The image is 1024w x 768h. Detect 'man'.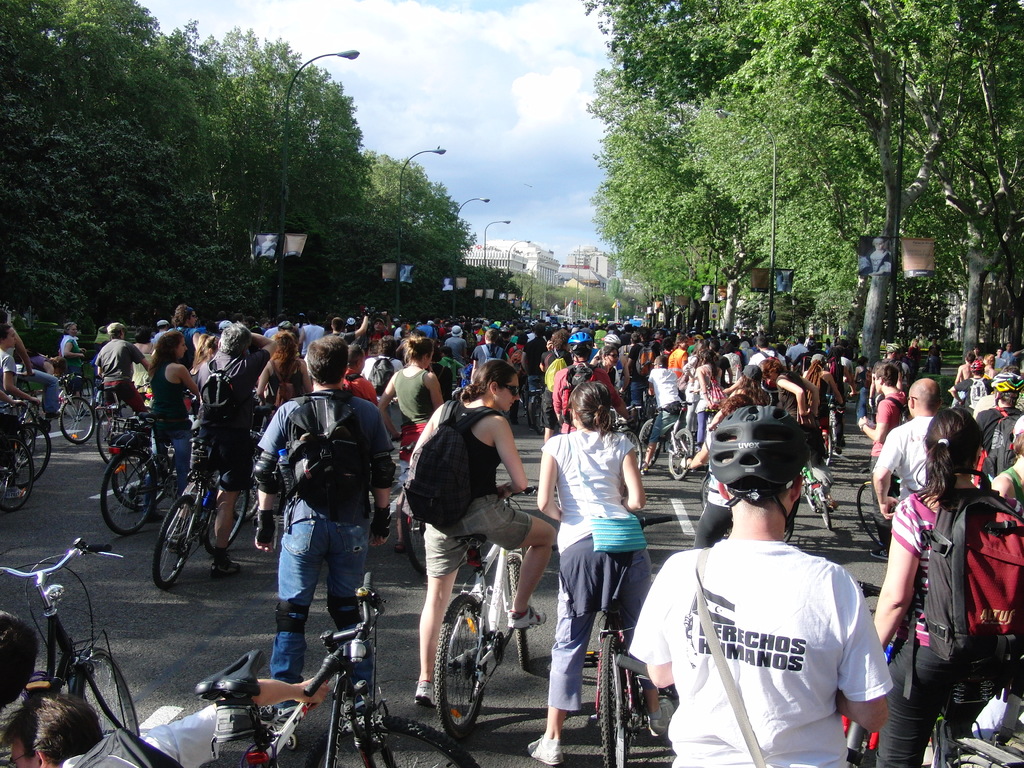
Detection: <box>972,373,1023,477</box>.
